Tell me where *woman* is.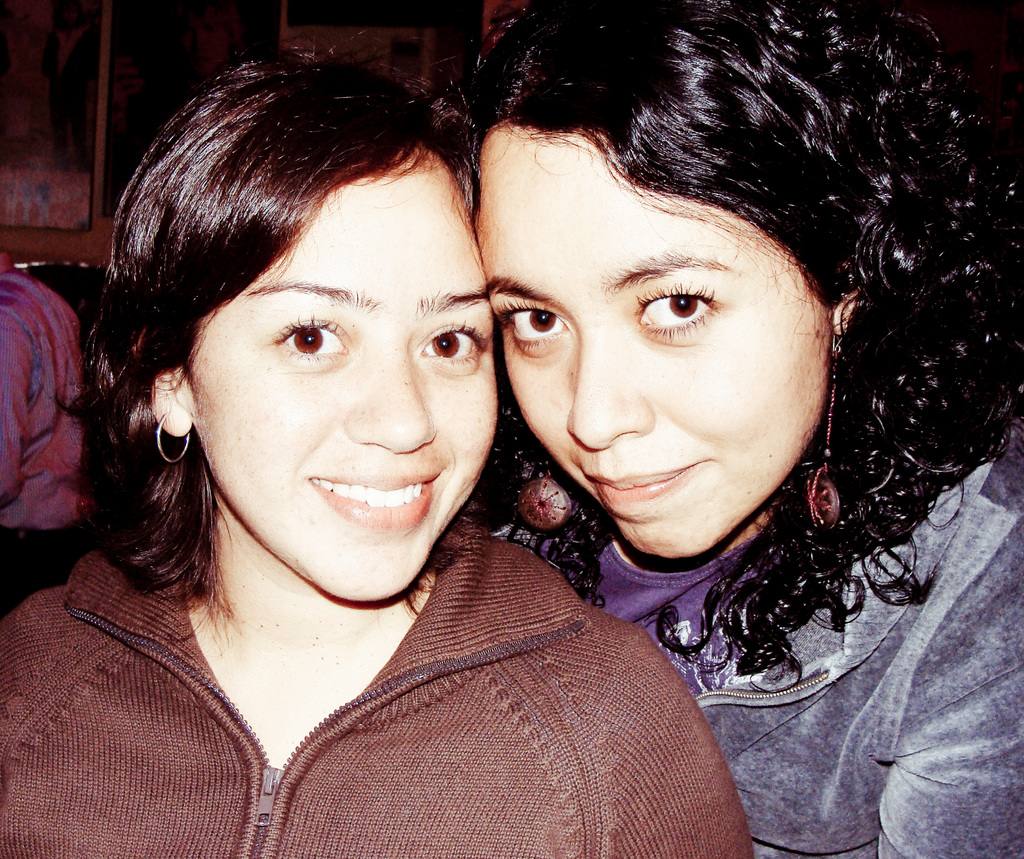
*woman* is at (433,0,1023,858).
